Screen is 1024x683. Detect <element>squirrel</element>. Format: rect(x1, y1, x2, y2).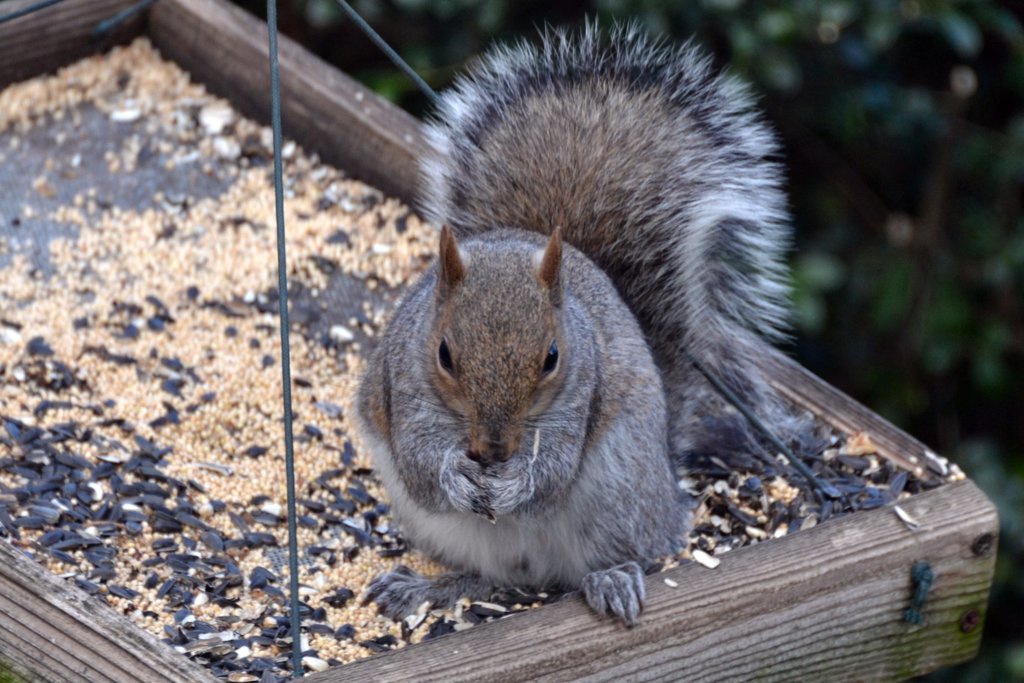
rect(353, 10, 824, 627).
